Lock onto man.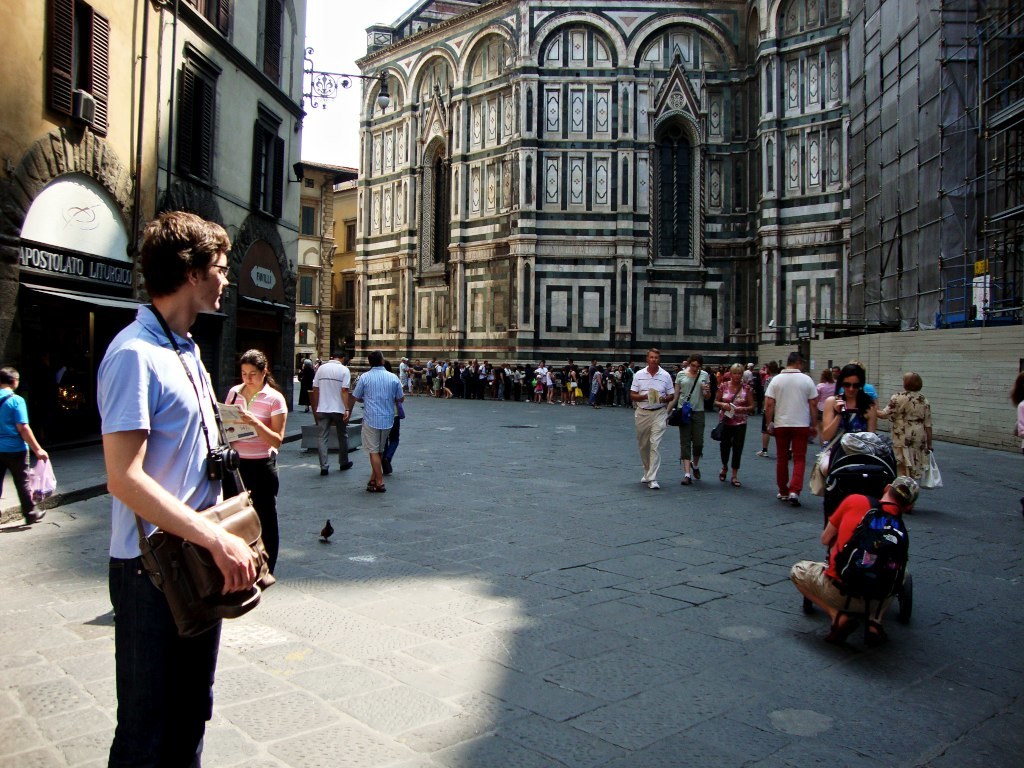
Locked: (353,354,412,498).
